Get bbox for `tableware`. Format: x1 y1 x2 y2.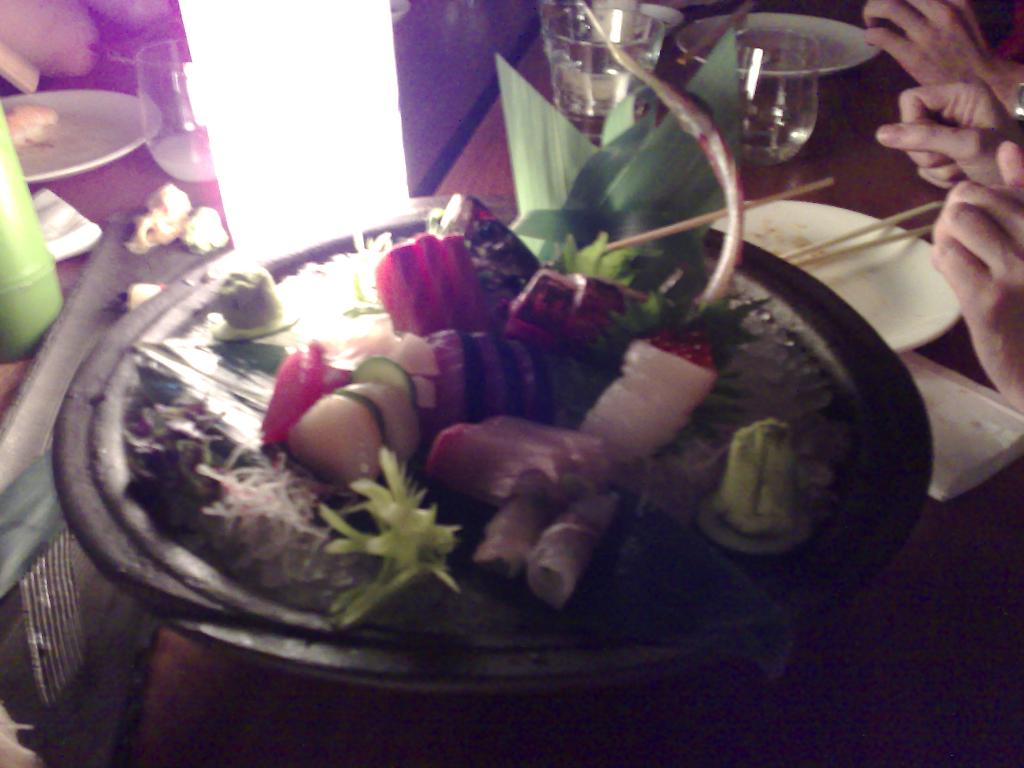
721 28 829 166.
